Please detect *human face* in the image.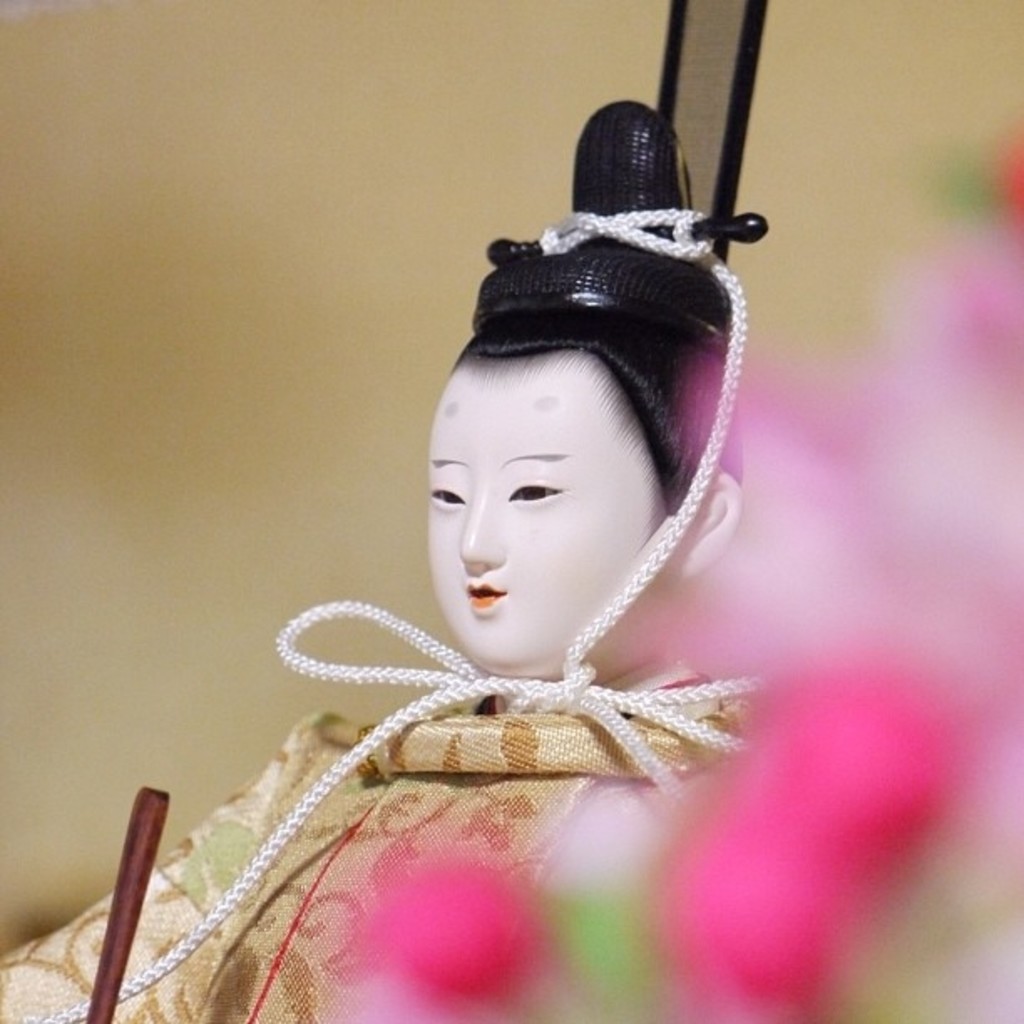
box(425, 356, 663, 654).
